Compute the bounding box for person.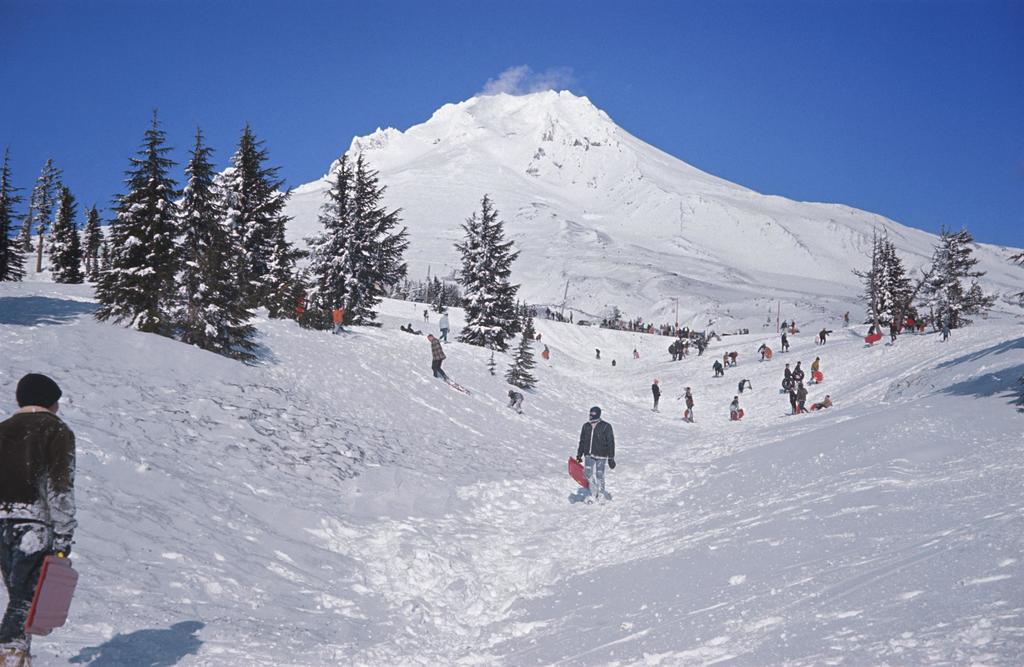
region(440, 312, 449, 339).
